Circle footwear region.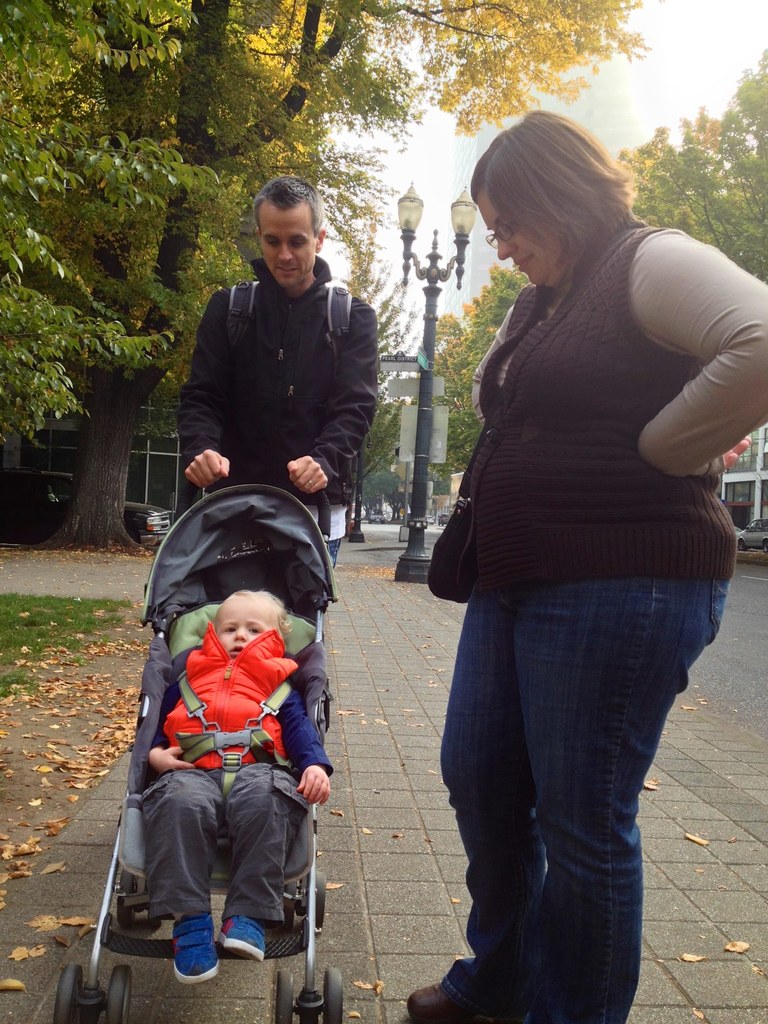
Region: select_region(404, 970, 465, 1023).
